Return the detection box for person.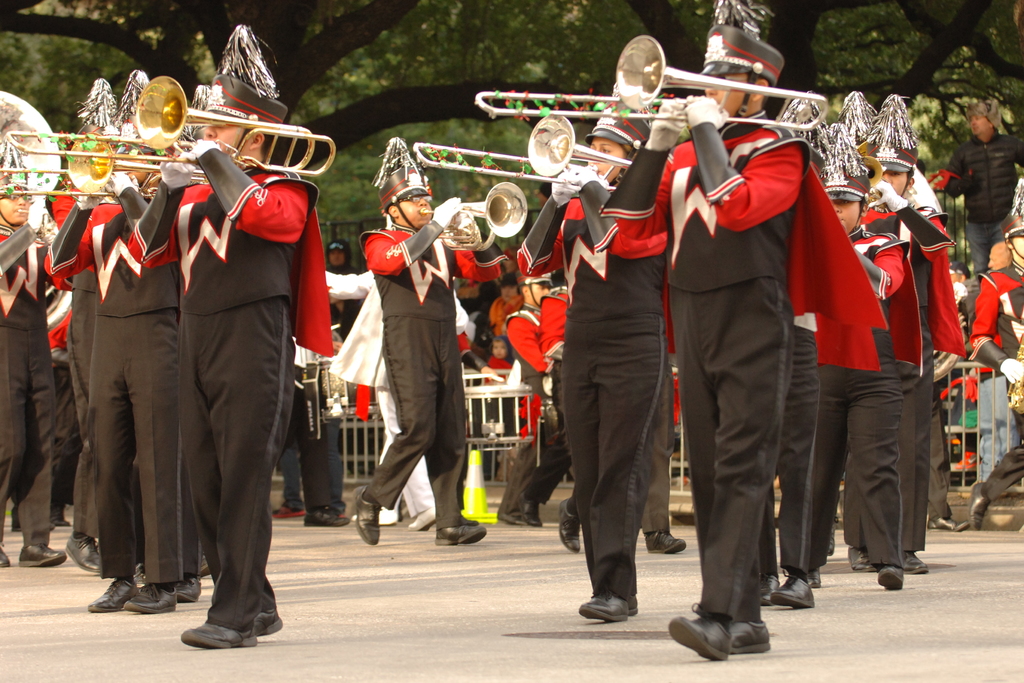
bbox=[323, 268, 470, 527].
